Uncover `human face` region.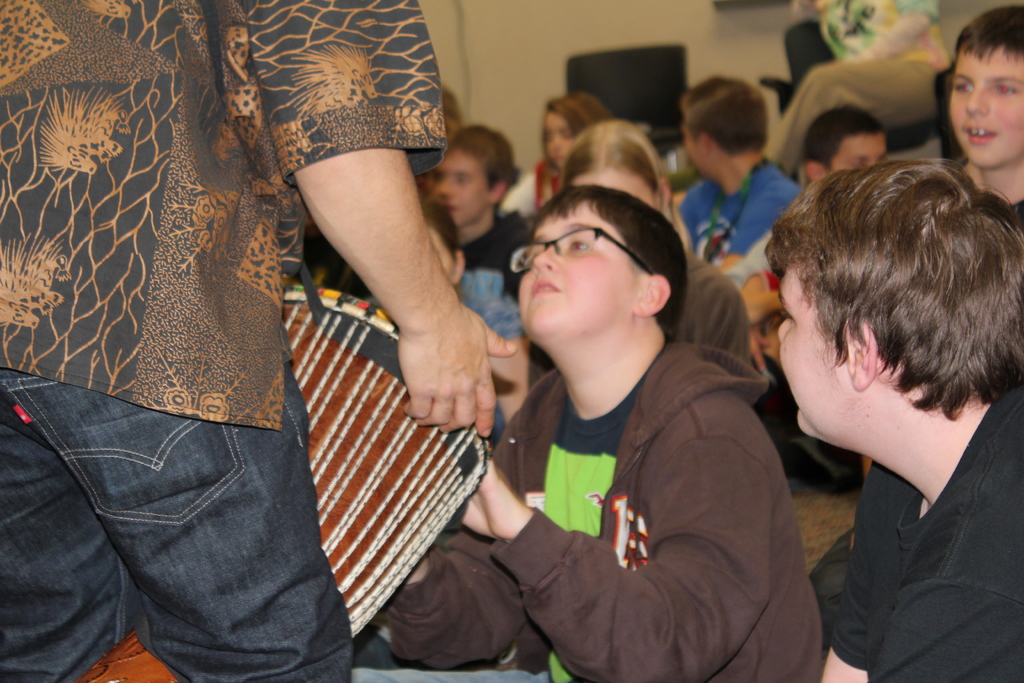
Uncovered: <box>518,202,641,333</box>.
